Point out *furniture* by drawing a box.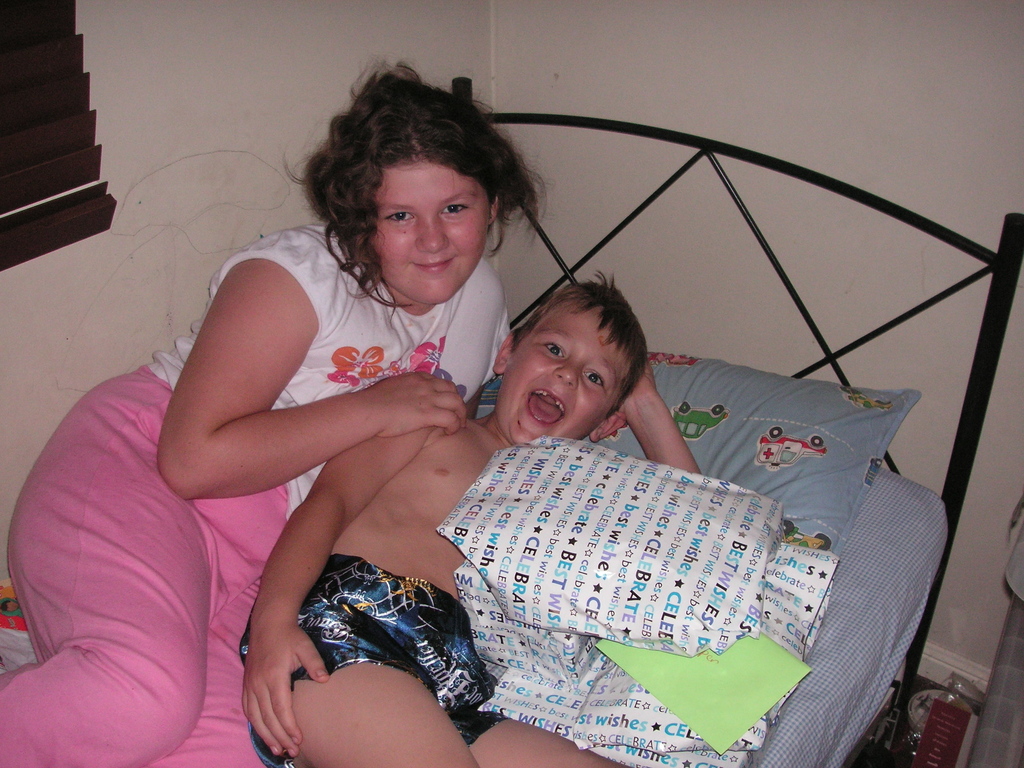
x1=0 y1=79 x2=1023 y2=767.
